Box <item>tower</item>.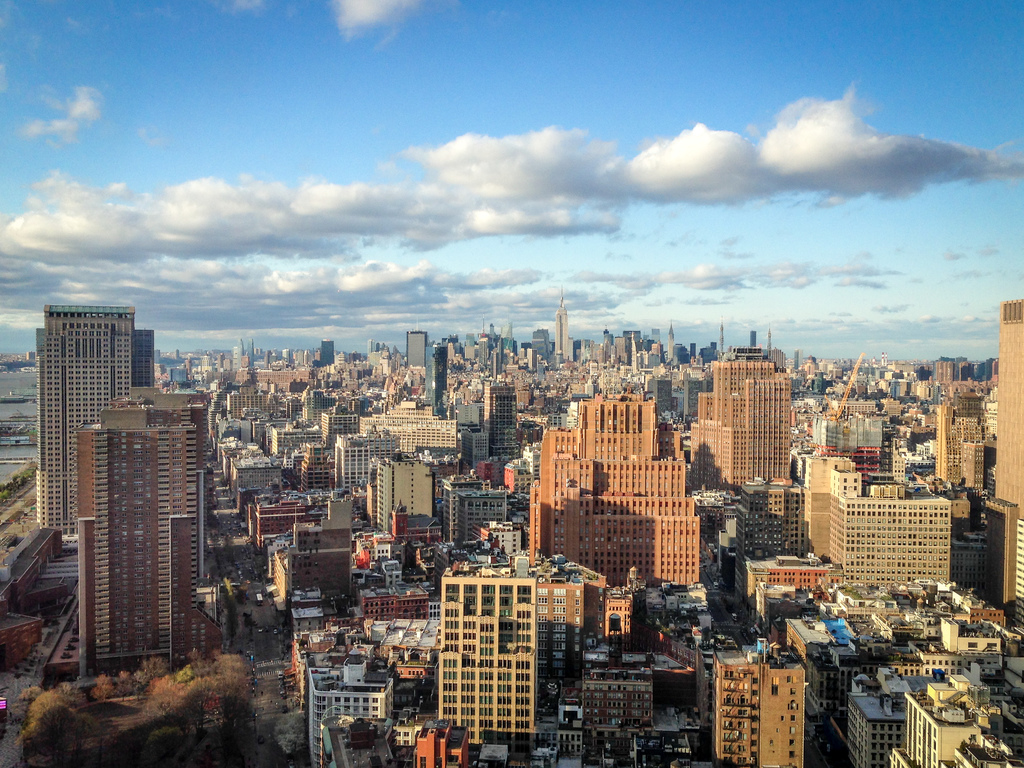
691/355/801/481.
